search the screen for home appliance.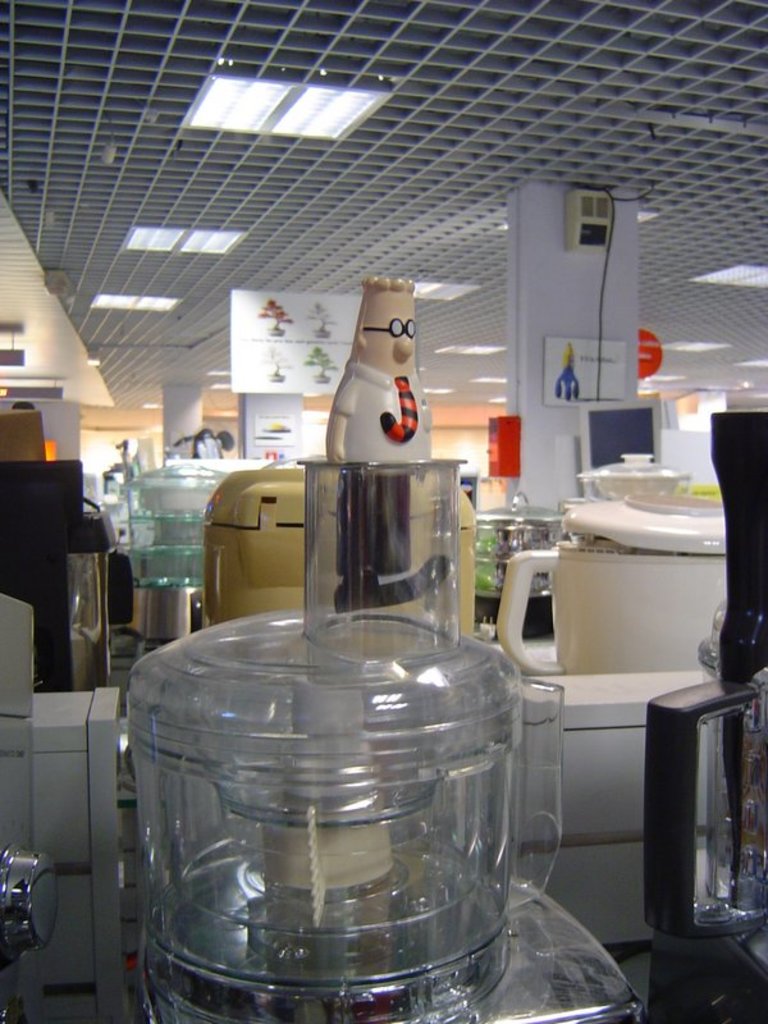
Found at 205, 466, 479, 636.
